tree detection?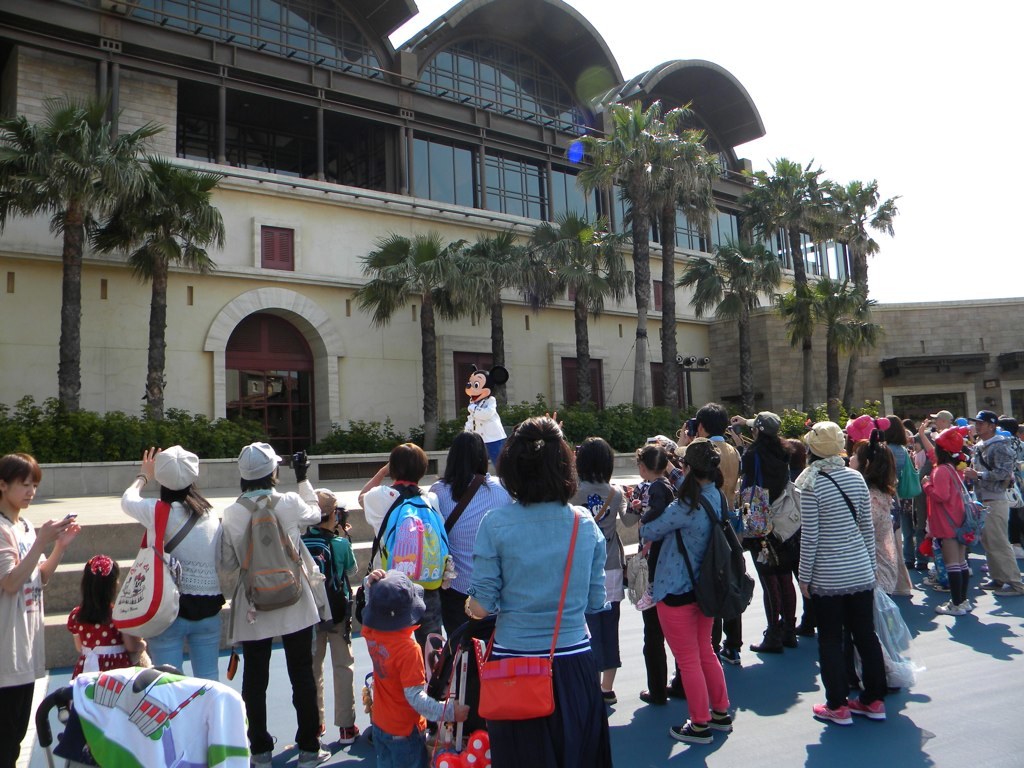
crop(631, 100, 721, 427)
